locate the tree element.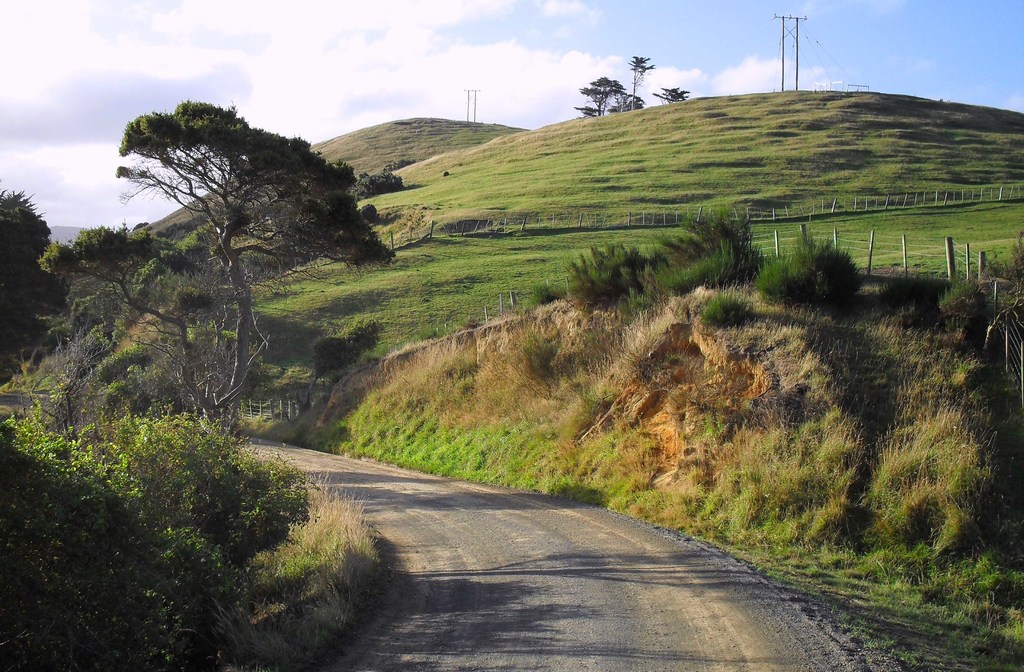
Element bbox: 652/84/695/106.
